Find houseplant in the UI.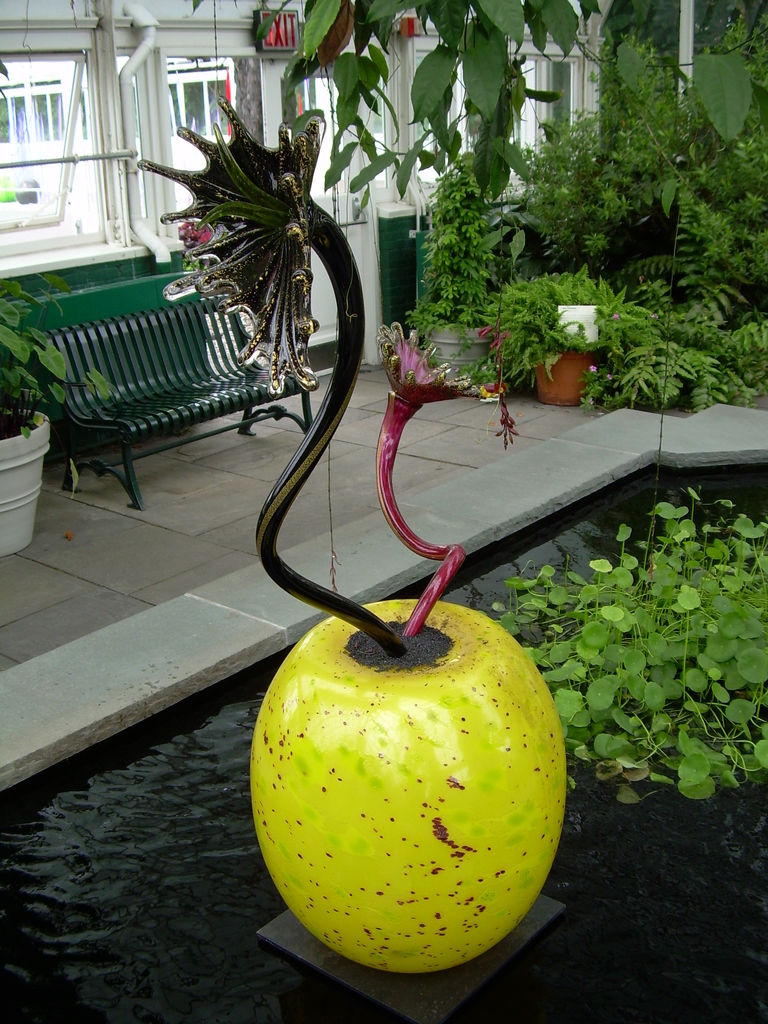
UI element at box(0, 269, 111, 564).
